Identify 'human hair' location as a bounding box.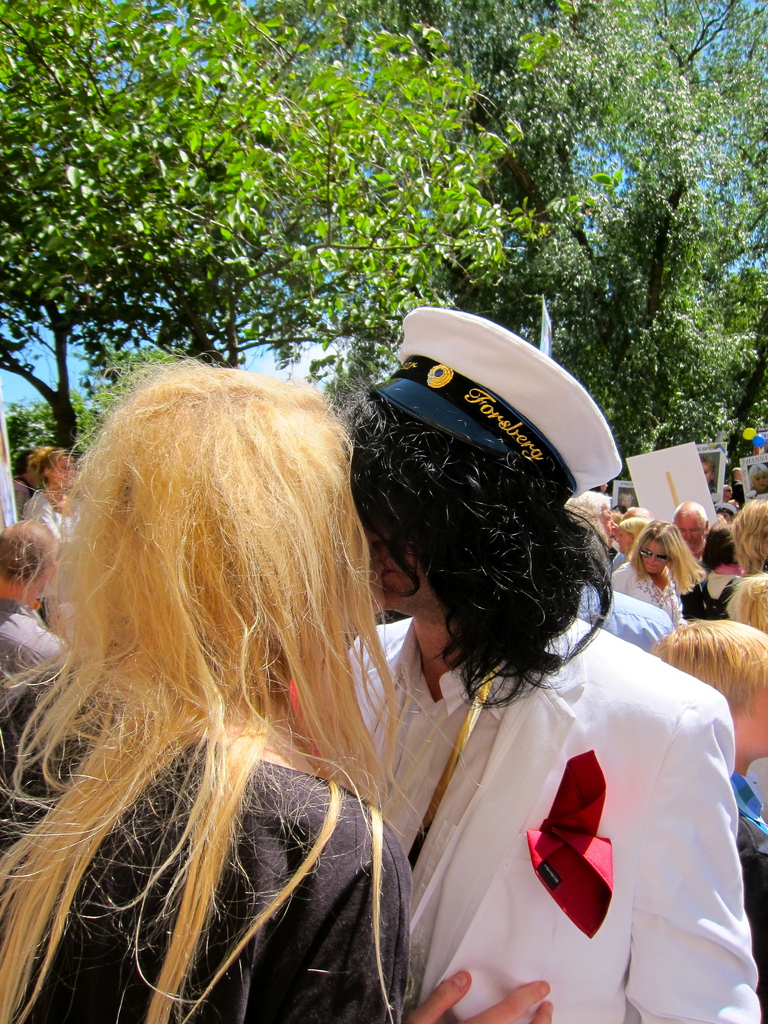
box=[623, 518, 707, 584].
